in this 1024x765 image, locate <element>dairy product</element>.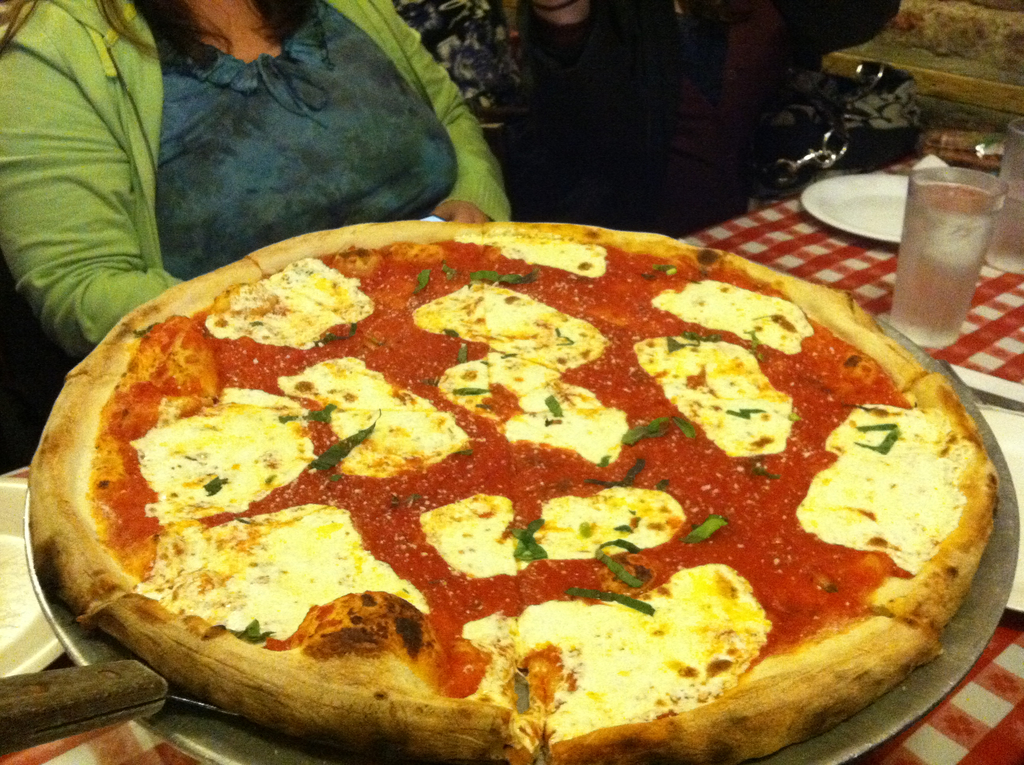
Bounding box: 410 281 607 373.
